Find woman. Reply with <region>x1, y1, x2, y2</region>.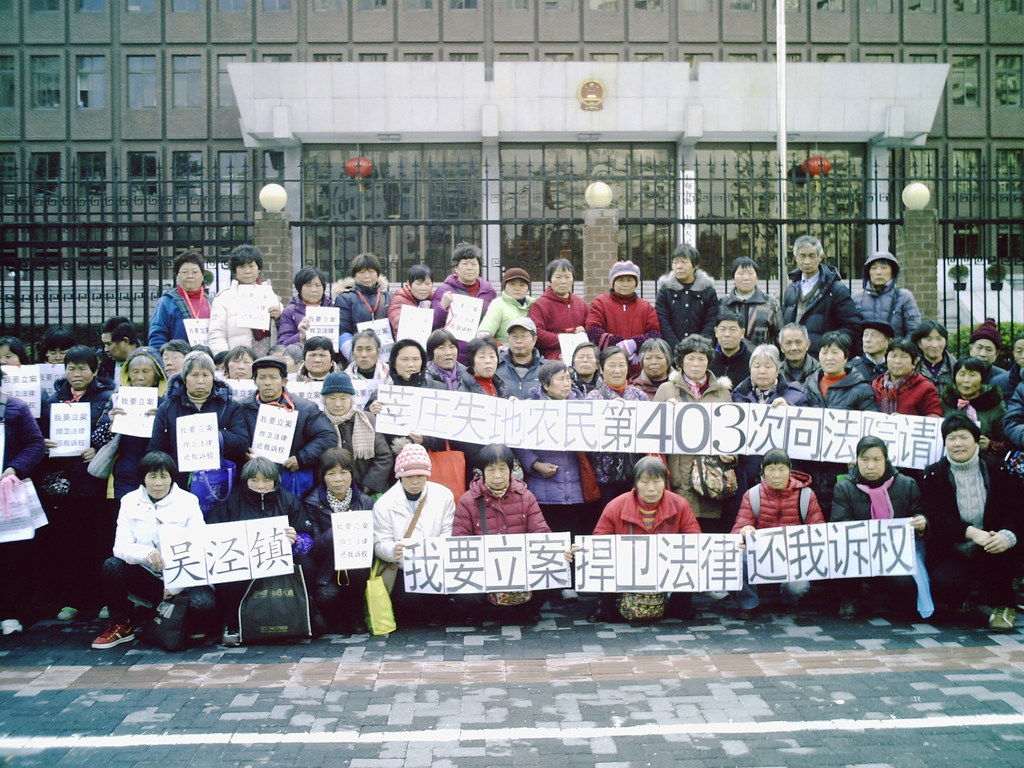
<region>737, 452, 828, 618</region>.
